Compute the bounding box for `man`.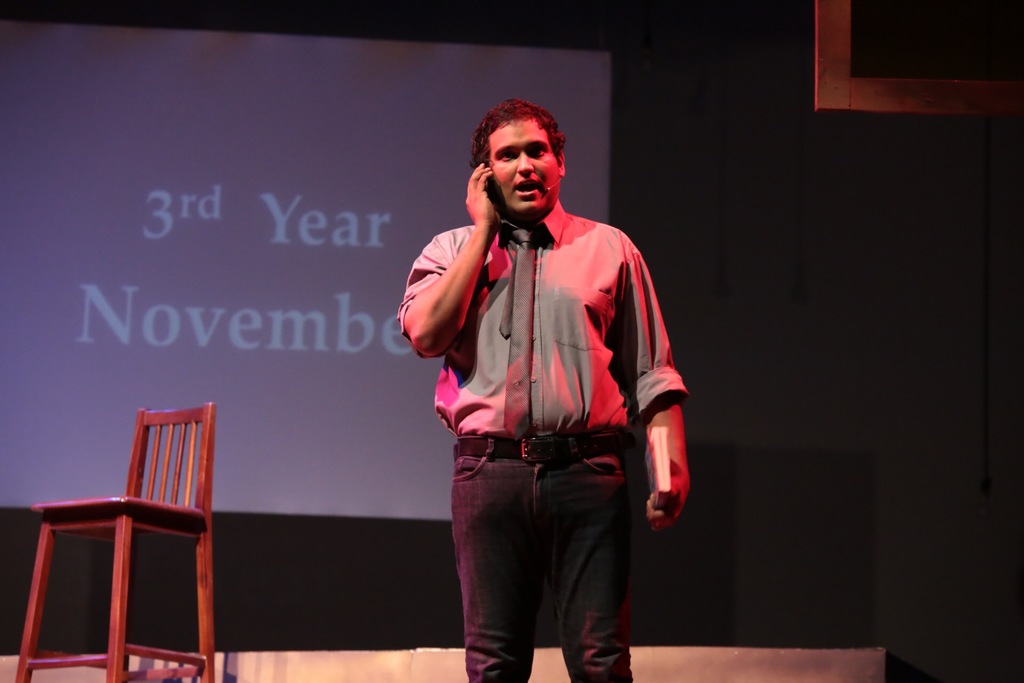
detection(400, 90, 703, 668).
